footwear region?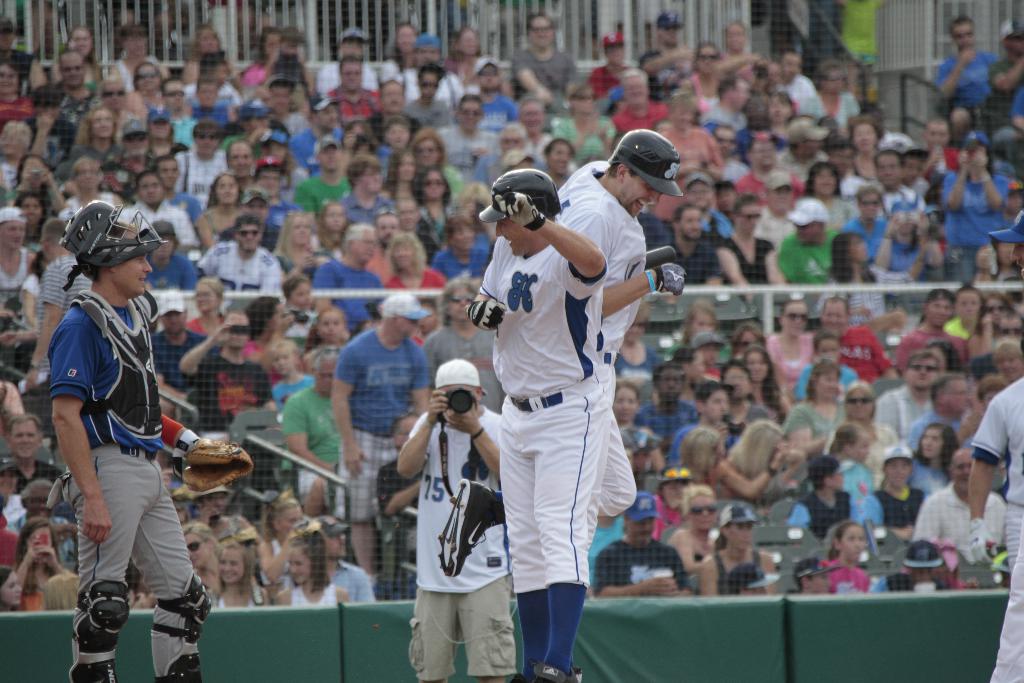
crop(530, 659, 579, 682)
